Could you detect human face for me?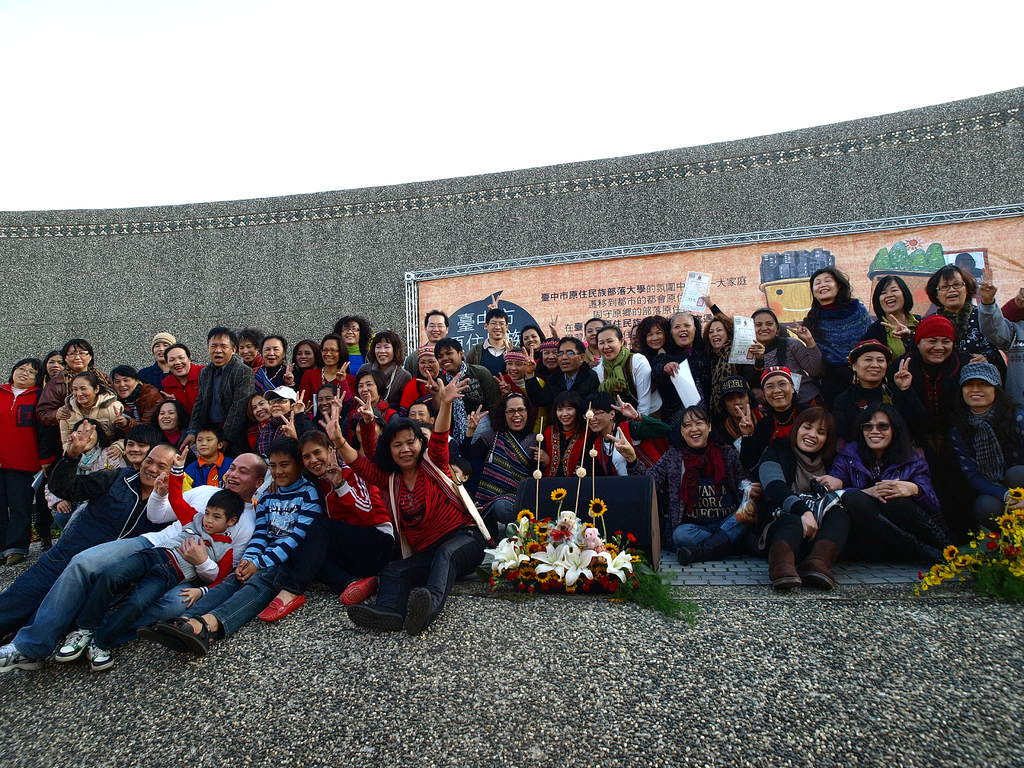
Detection result: 360, 374, 377, 408.
